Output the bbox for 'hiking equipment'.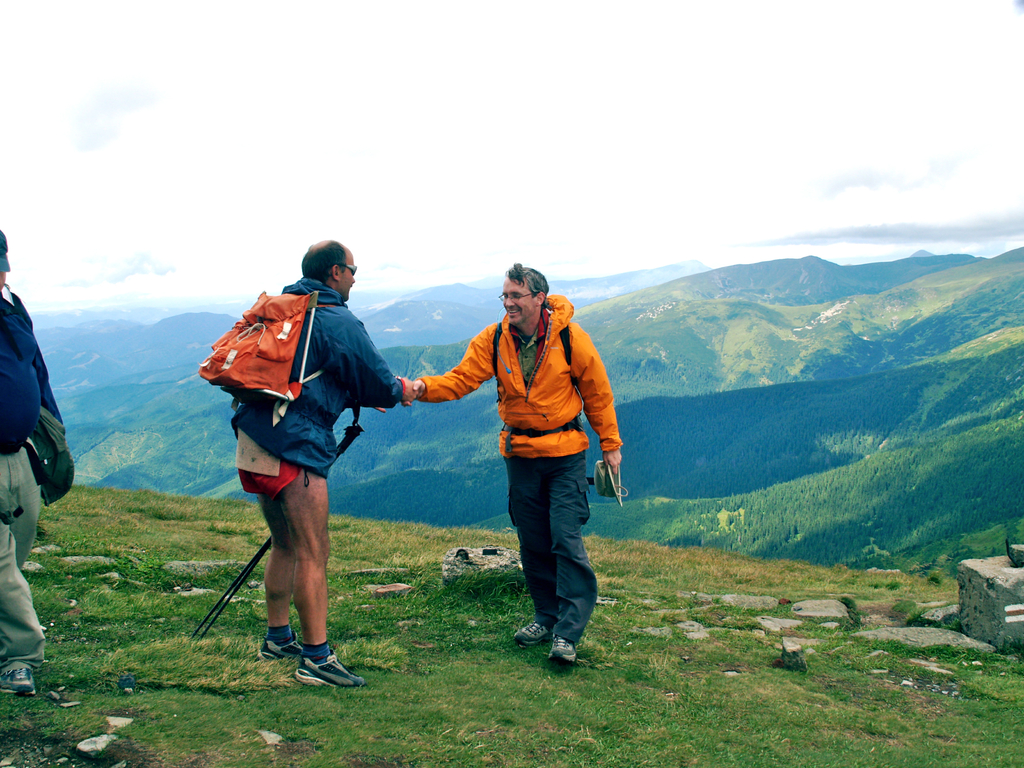
bbox(195, 286, 342, 424).
